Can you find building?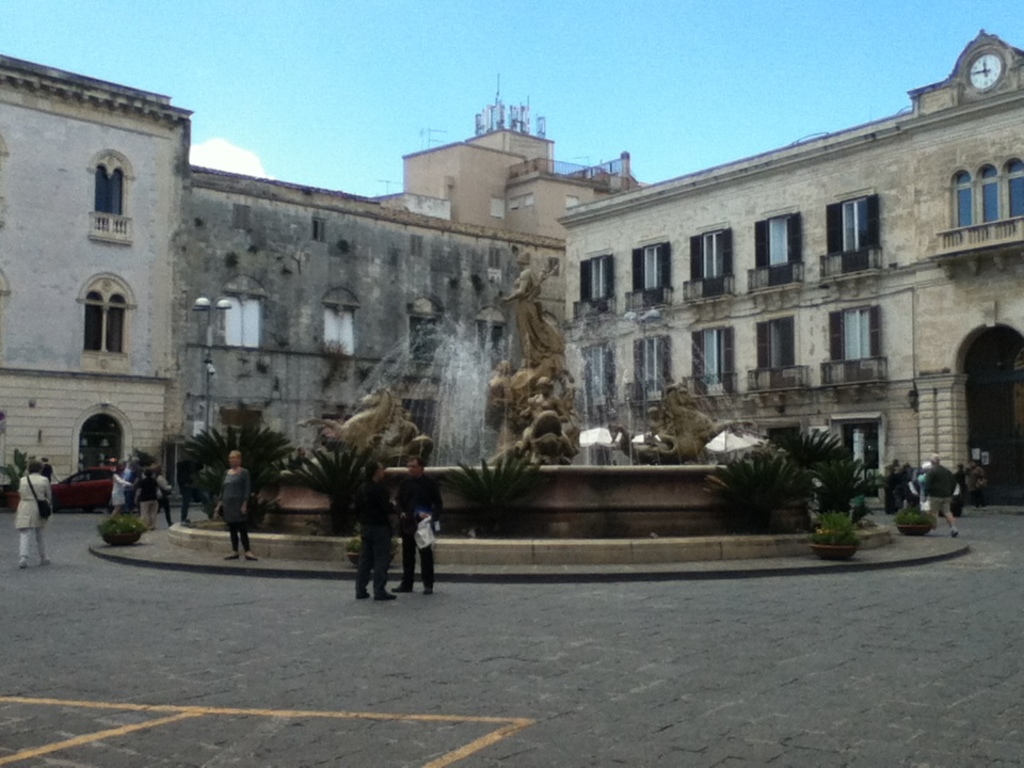
Yes, bounding box: bbox=[4, 32, 1023, 508].
